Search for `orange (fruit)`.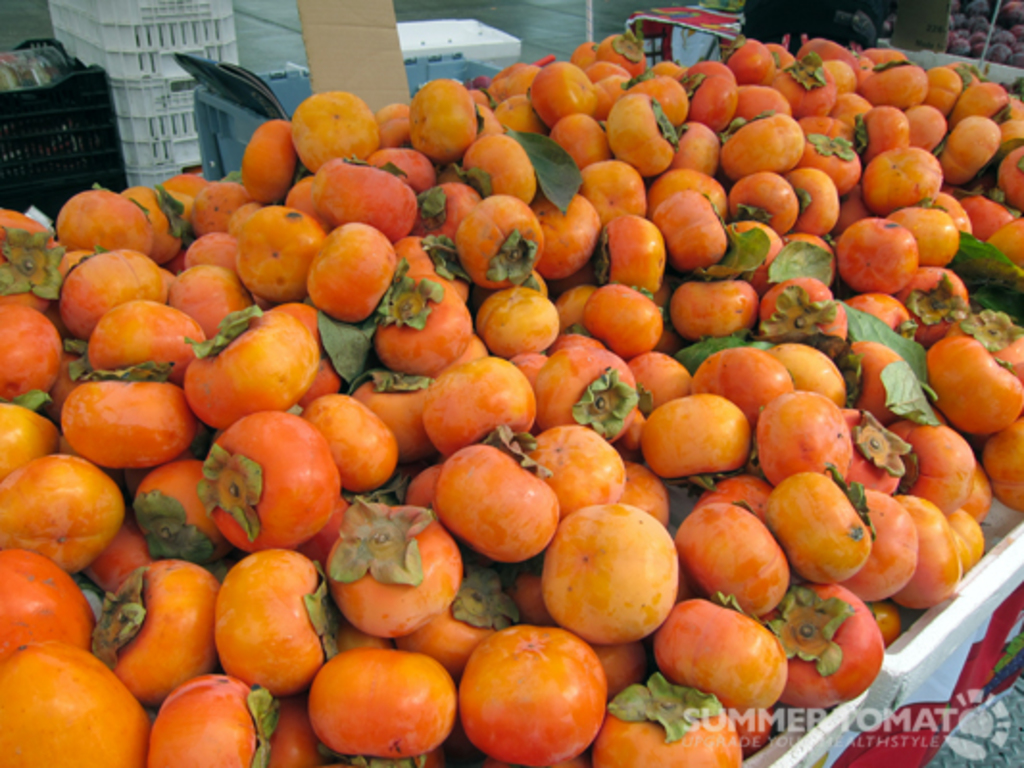
Found at 736:79:784:125.
